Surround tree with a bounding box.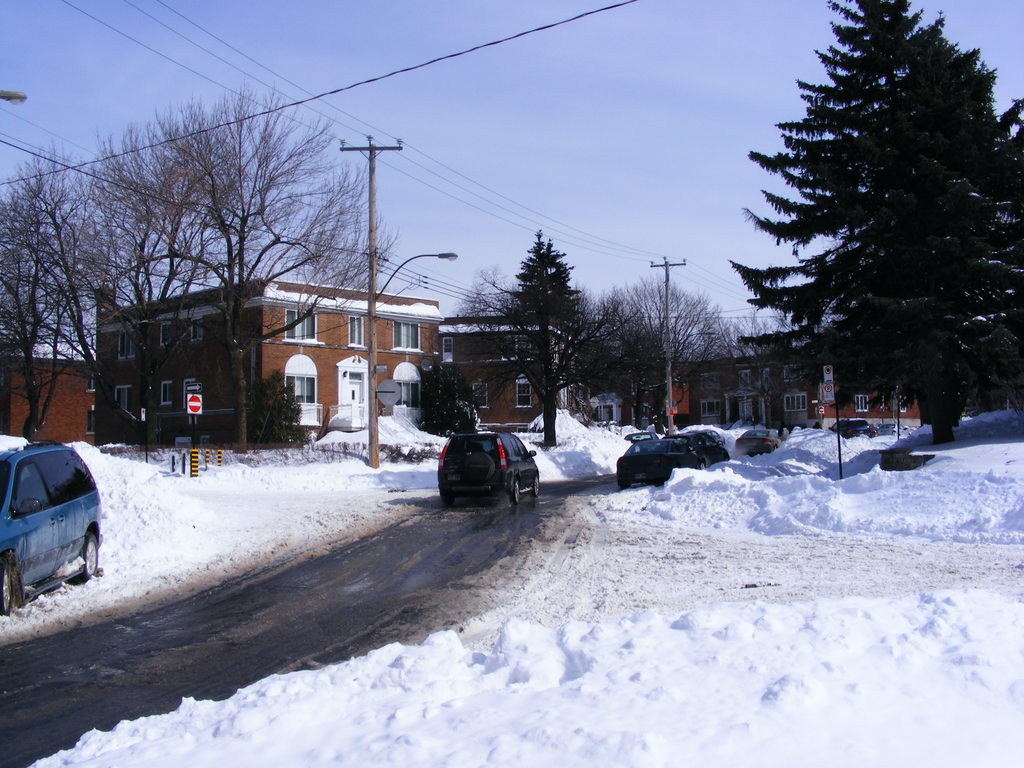
box(120, 73, 406, 449).
